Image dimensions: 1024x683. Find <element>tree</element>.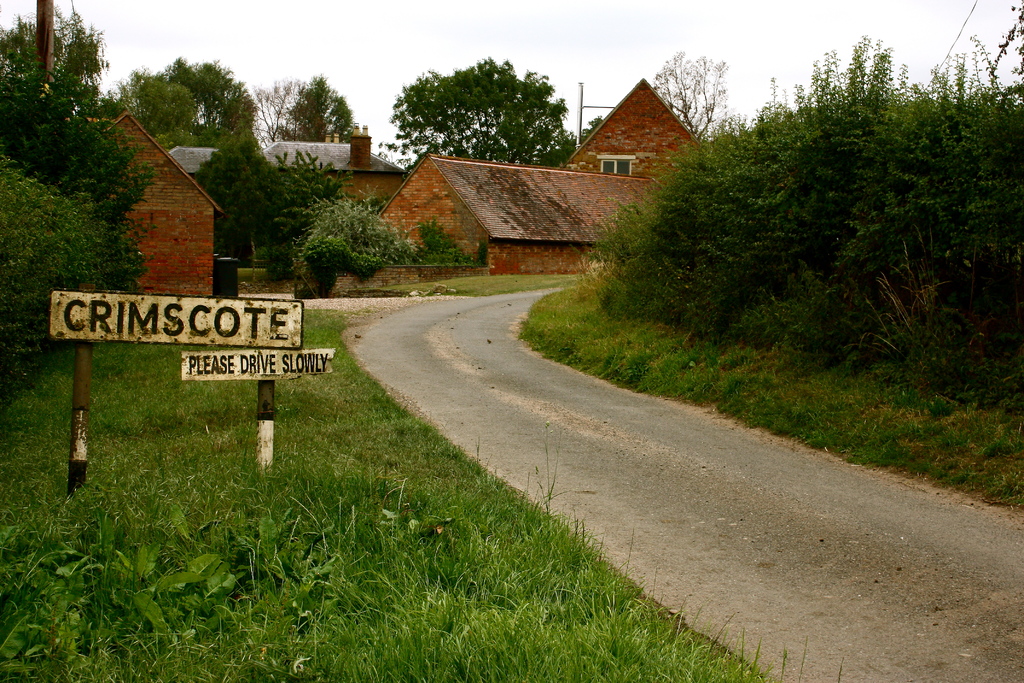
<bbox>0, 152, 139, 398</bbox>.
